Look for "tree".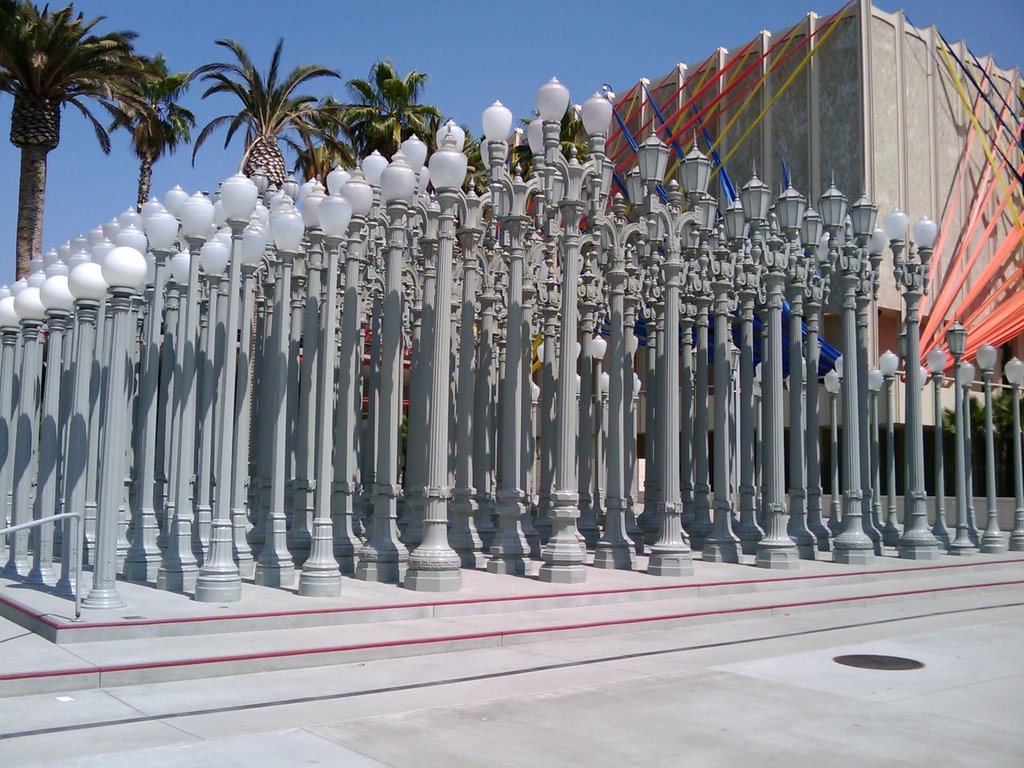
Found: [left=323, top=58, right=449, bottom=157].
